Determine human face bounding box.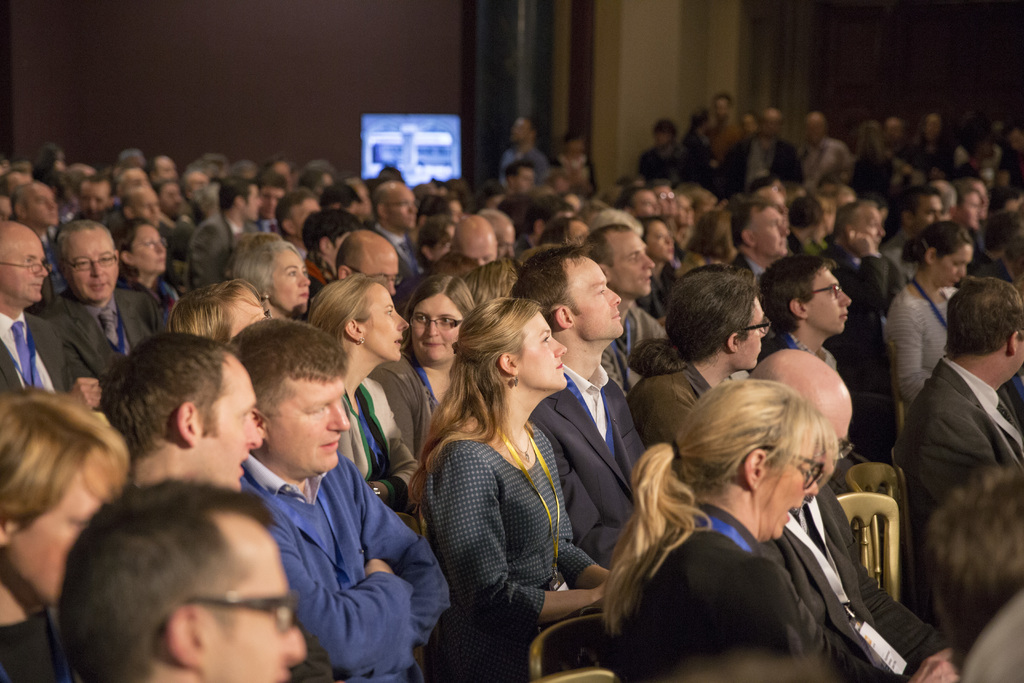
Determined: 0:447:108:607.
